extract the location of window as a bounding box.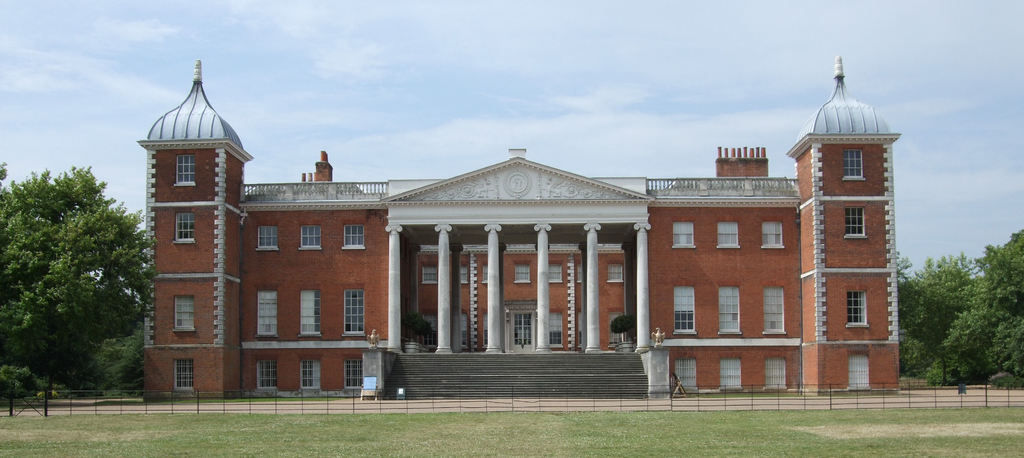
region(718, 217, 737, 246).
